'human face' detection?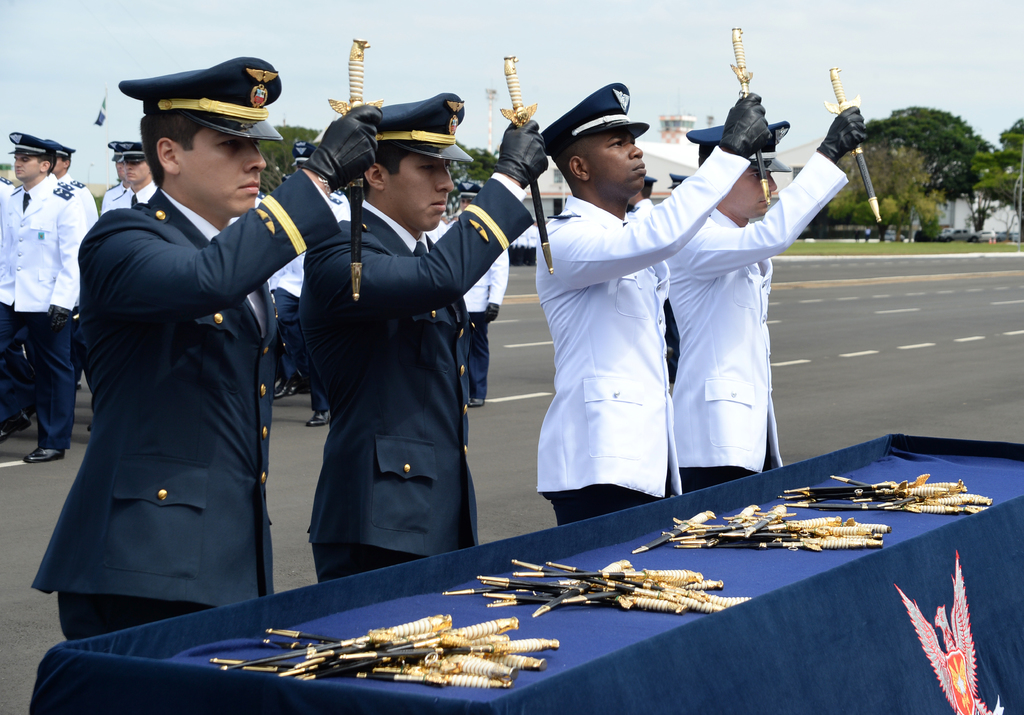
bbox=(717, 170, 776, 221)
